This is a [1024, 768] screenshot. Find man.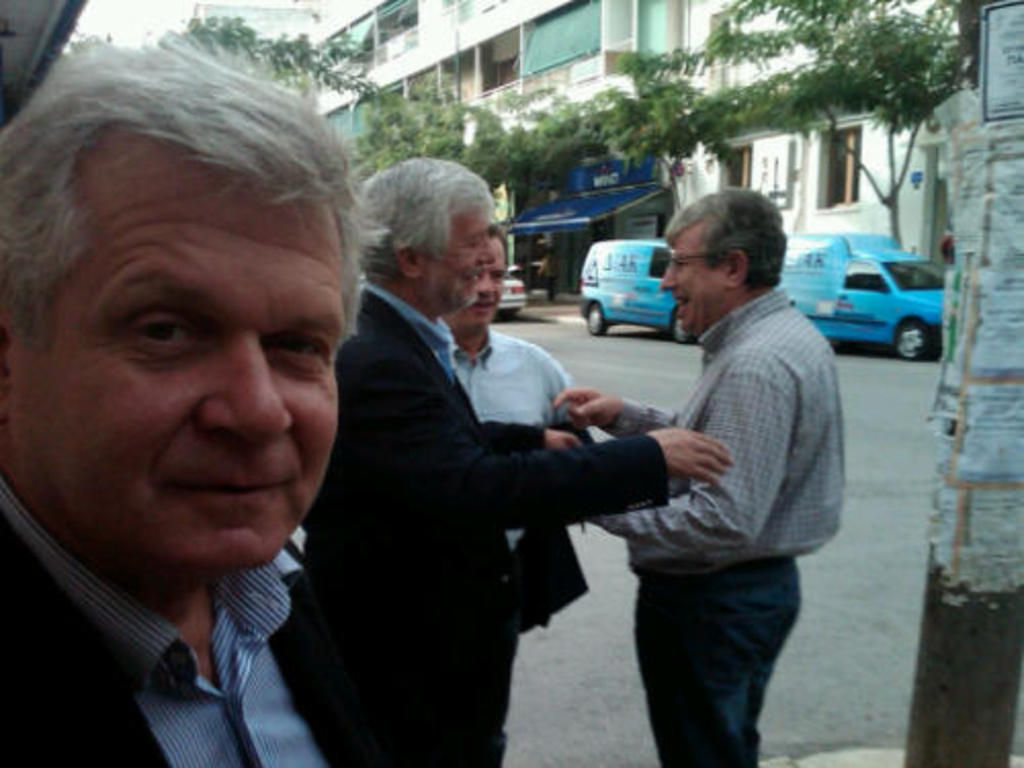
Bounding box: box(553, 184, 852, 766).
